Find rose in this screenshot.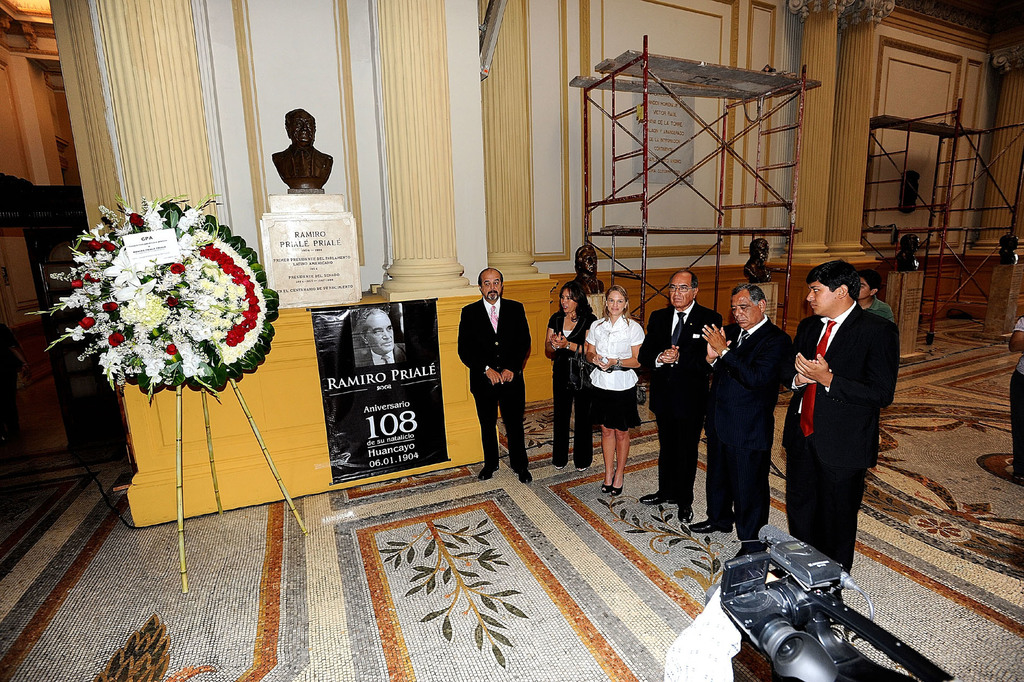
The bounding box for rose is bbox=(71, 281, 83, 288).
